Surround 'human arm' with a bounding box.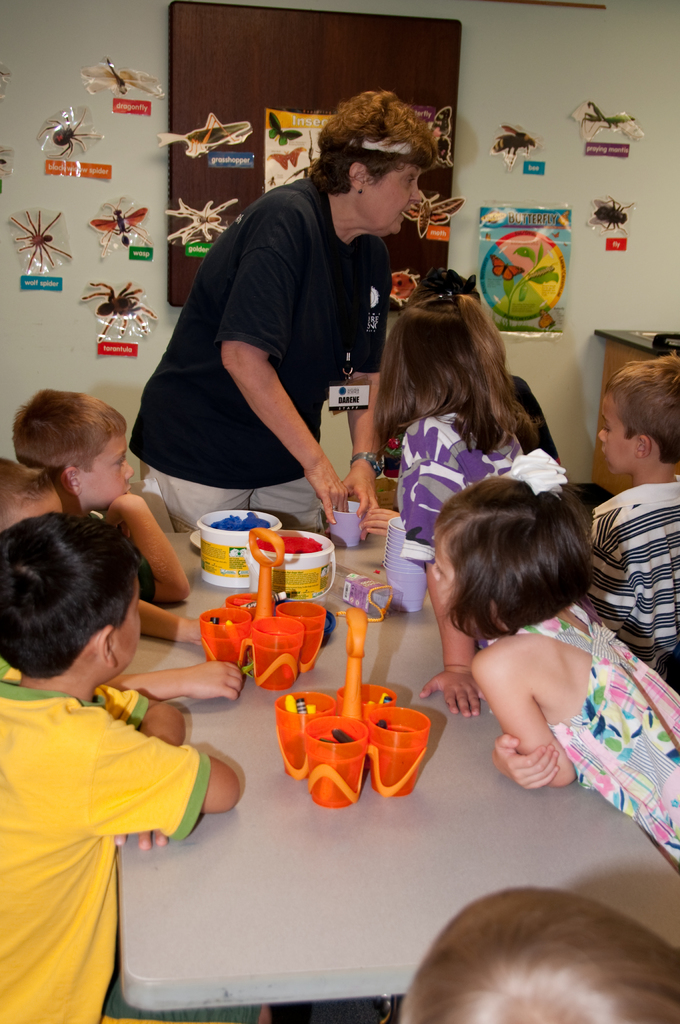
<region>98, 503, 176, 609</region>.
